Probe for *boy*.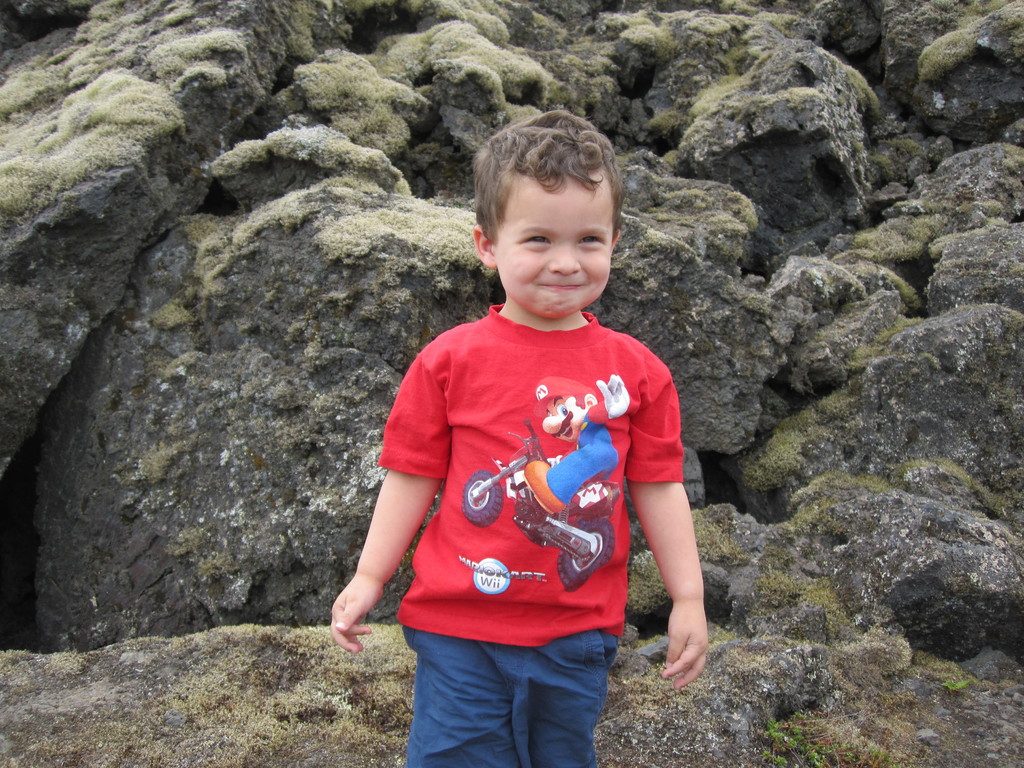
Probe result: x1=358, y1=103, x2=693, y2=756.
